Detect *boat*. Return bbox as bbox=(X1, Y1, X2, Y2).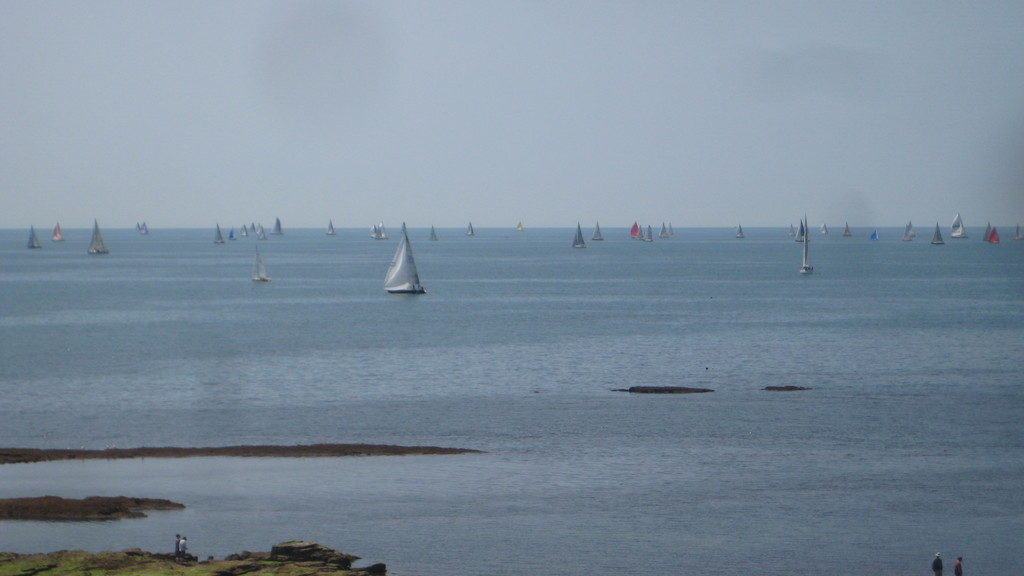
bbox=(635, 222, 639, 236).
